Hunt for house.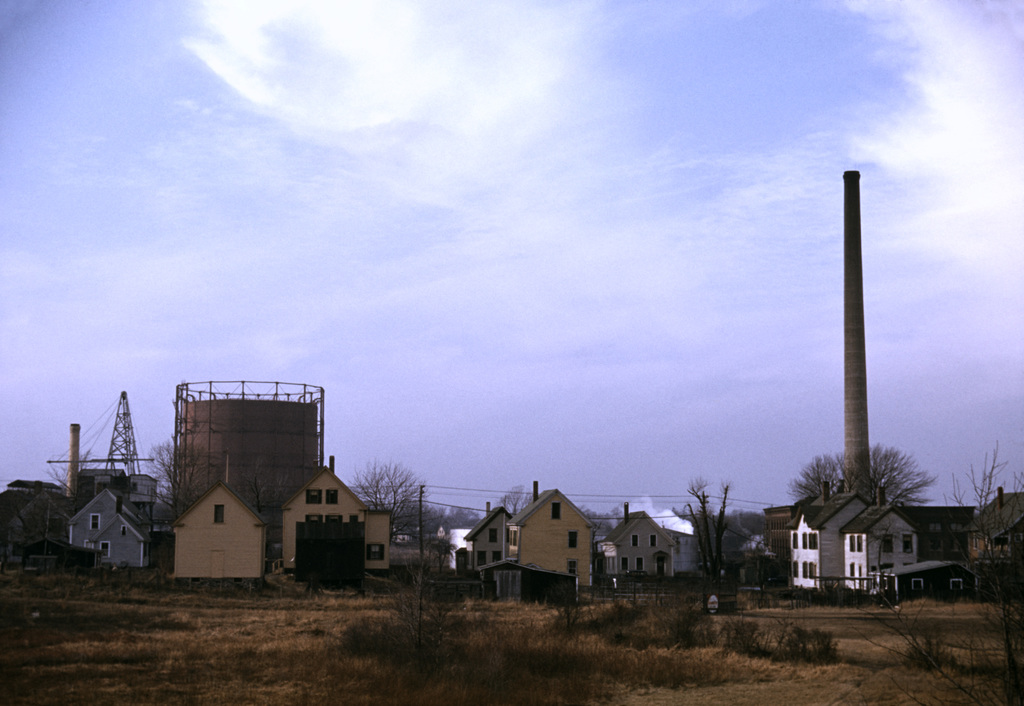
Hunted down at <box>909,481,1020,591</box>.
